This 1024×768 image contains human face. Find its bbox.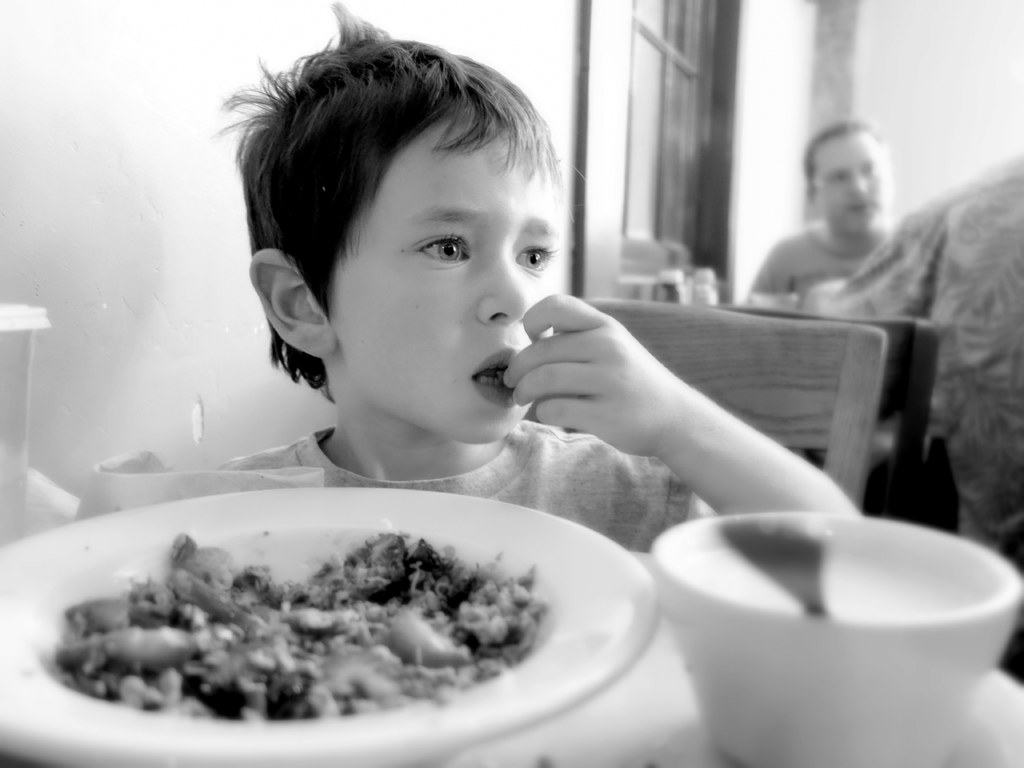
Rect(812, 132, 892, 240).
